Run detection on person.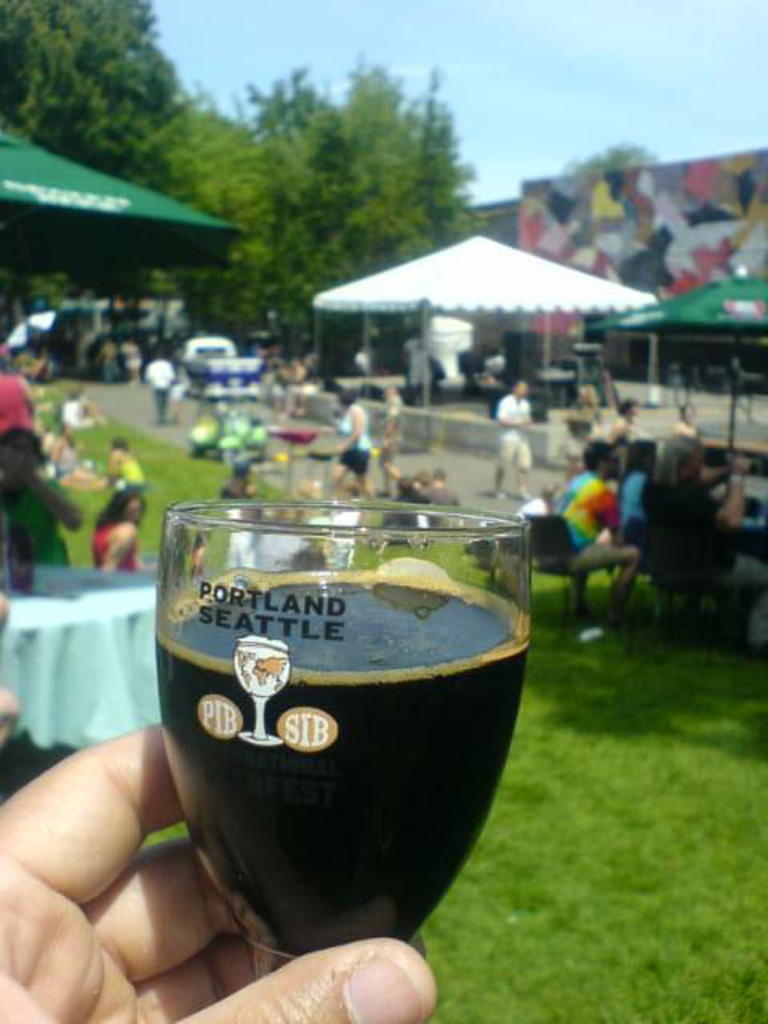
Result: x1=0, y1=413, x2=83, y2=571.
